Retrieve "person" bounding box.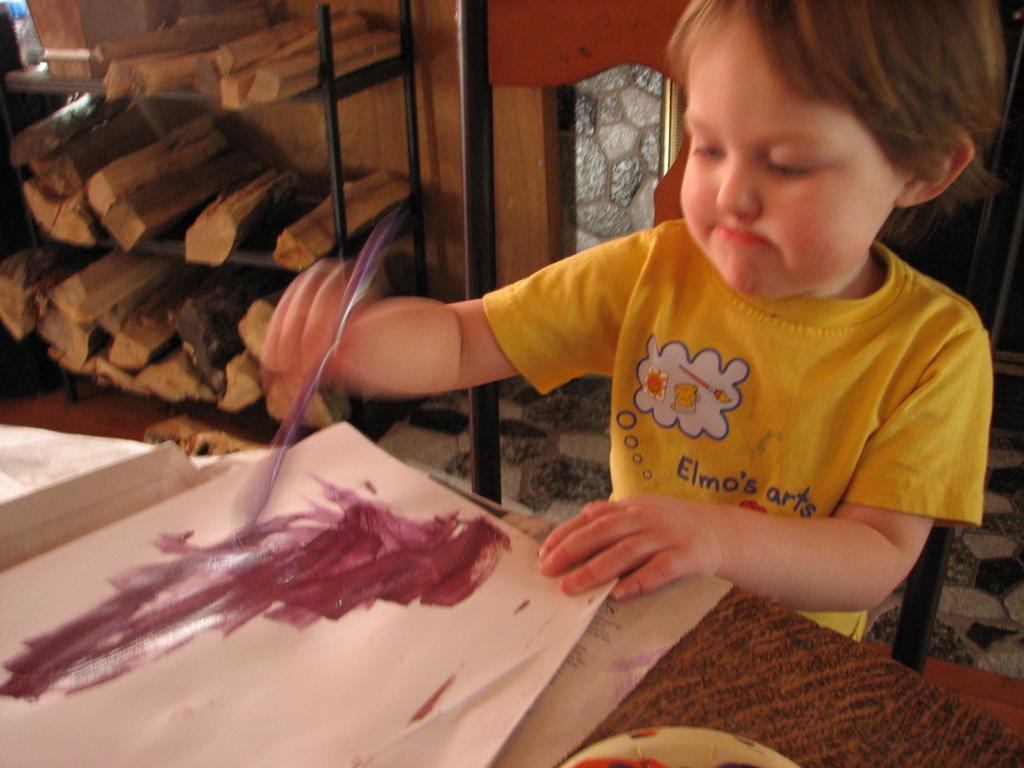
Bounding box: [x1=307, y1=19, x2=988, y2=707].
